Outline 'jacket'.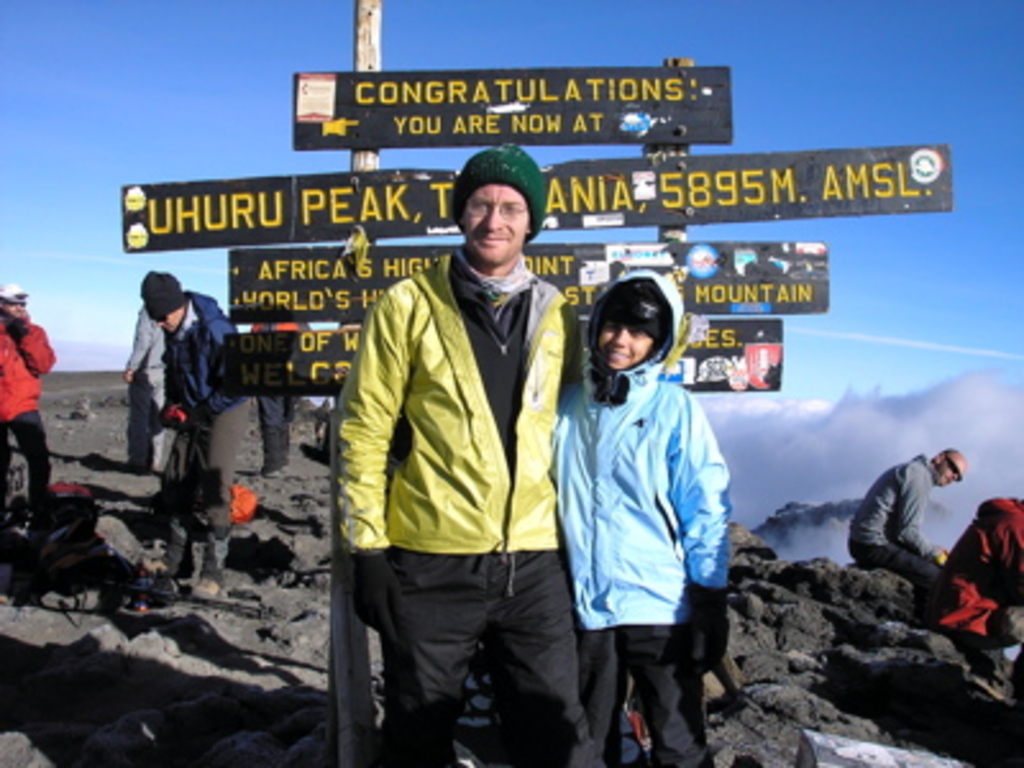
Outline: locate(545, 264, 742, 637).
